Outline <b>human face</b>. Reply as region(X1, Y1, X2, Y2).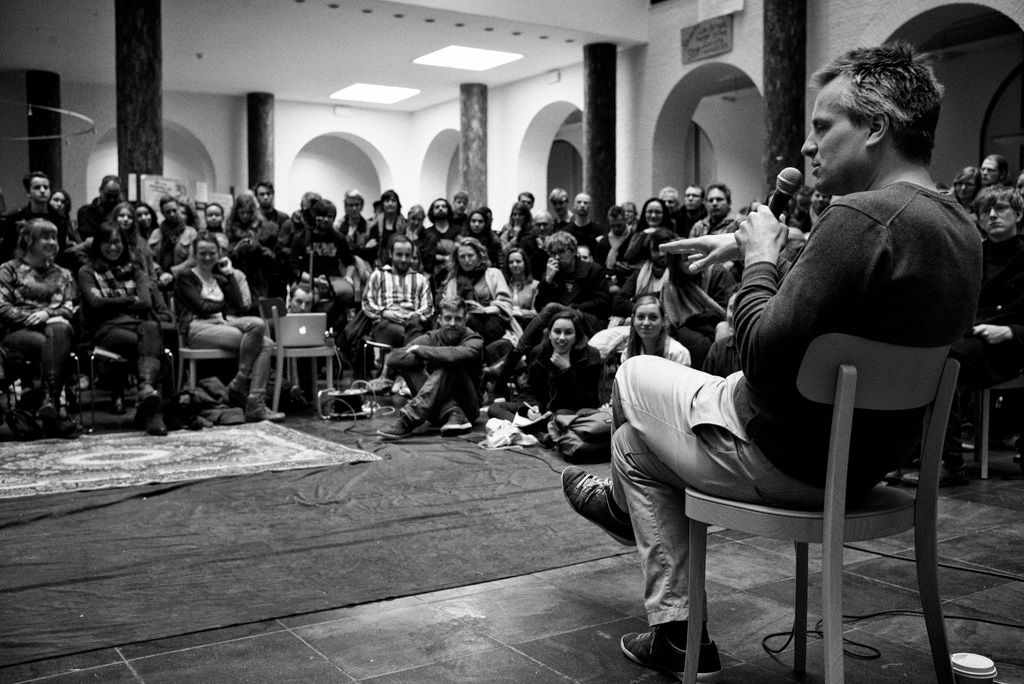
region(570, 193, 592, 216).
